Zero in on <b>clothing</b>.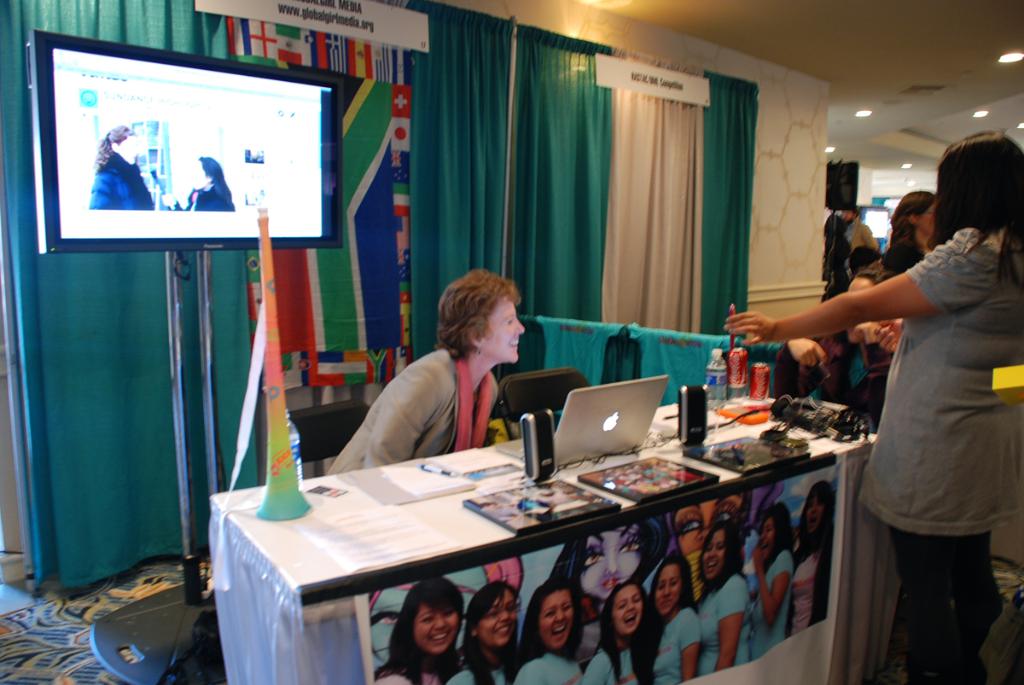
Zeroed in: select_region(882, 241, 928, 271).
